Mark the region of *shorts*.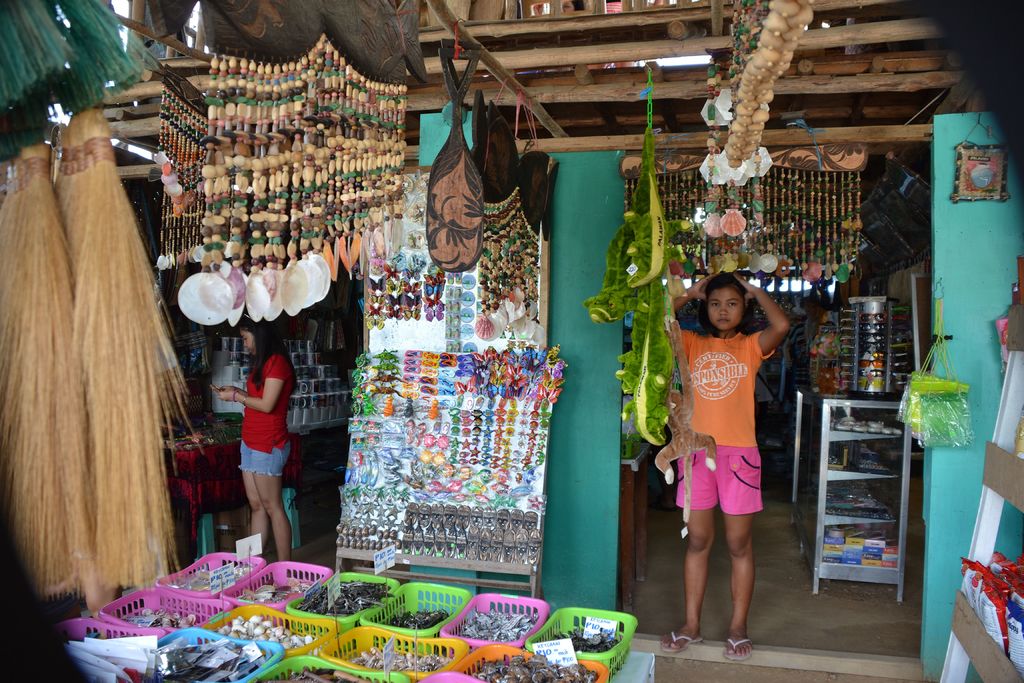
Region: box(237, 445, 292, 472).
